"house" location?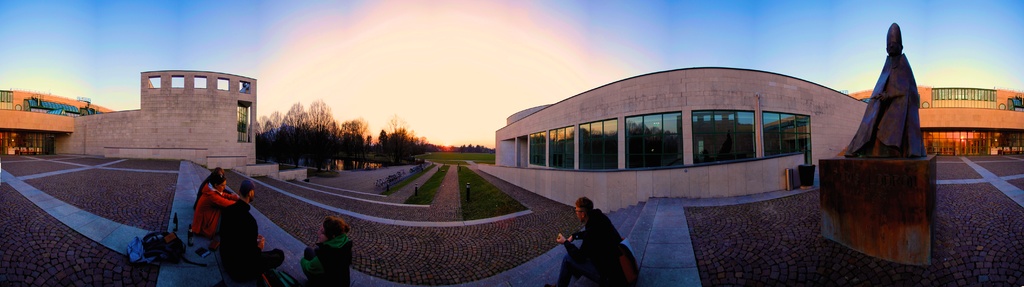
detection(856, 83, 1023, 161)
